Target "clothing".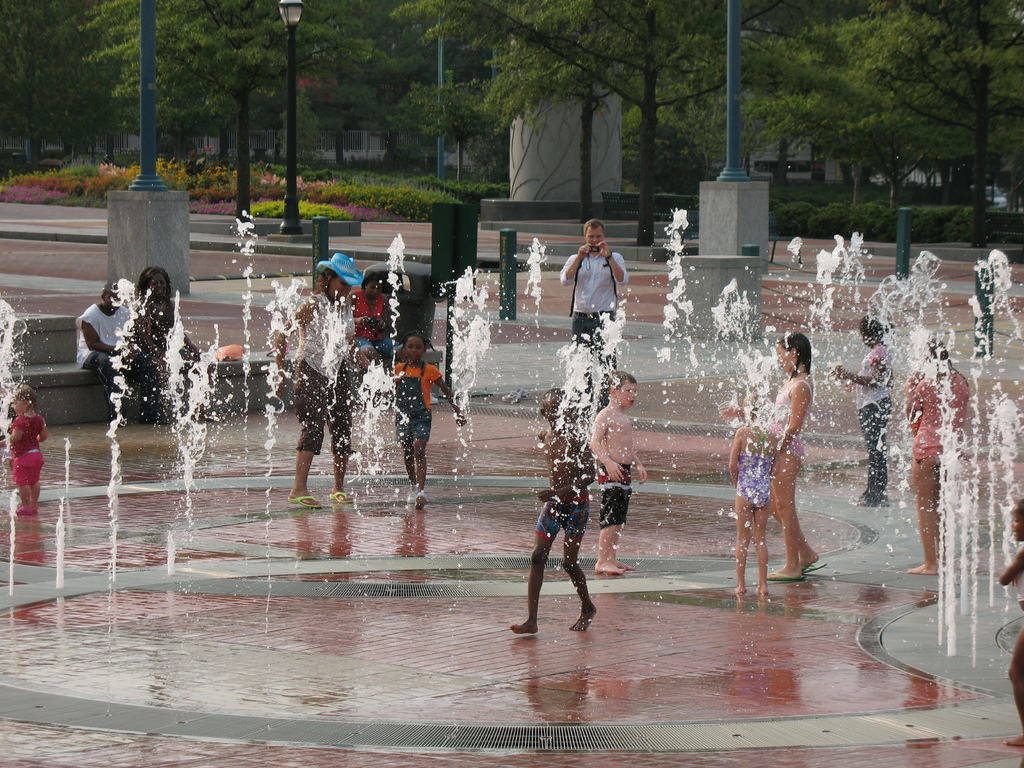
Target region: BBox(976, 270, 999, 355).
